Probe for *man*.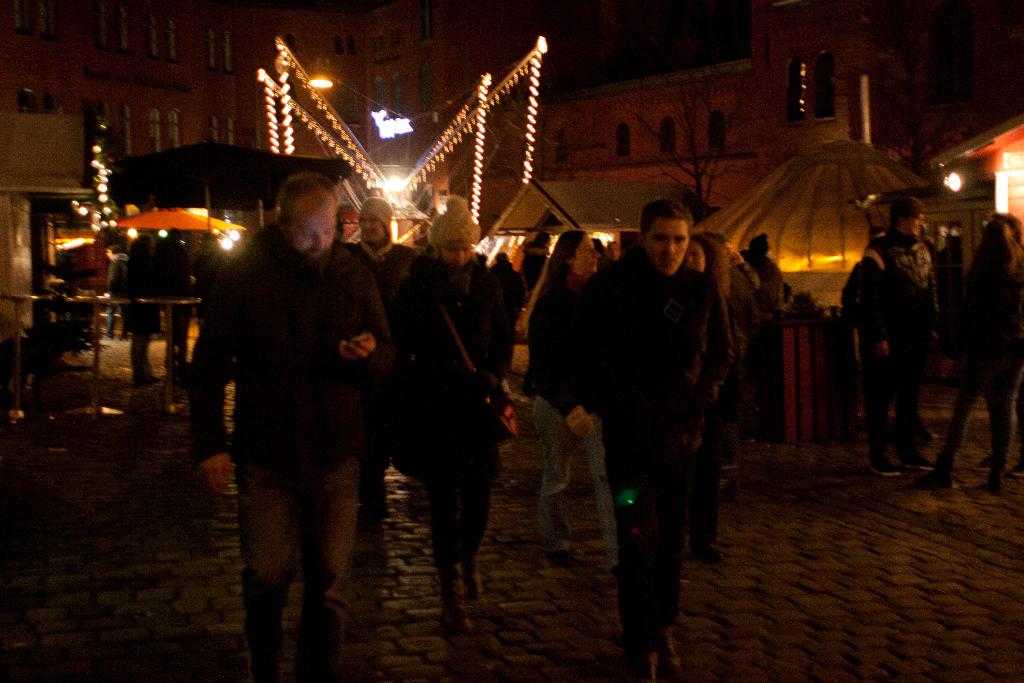
Probe result: pyautogui.locateOnScreen(353, 195, 417, 522).
